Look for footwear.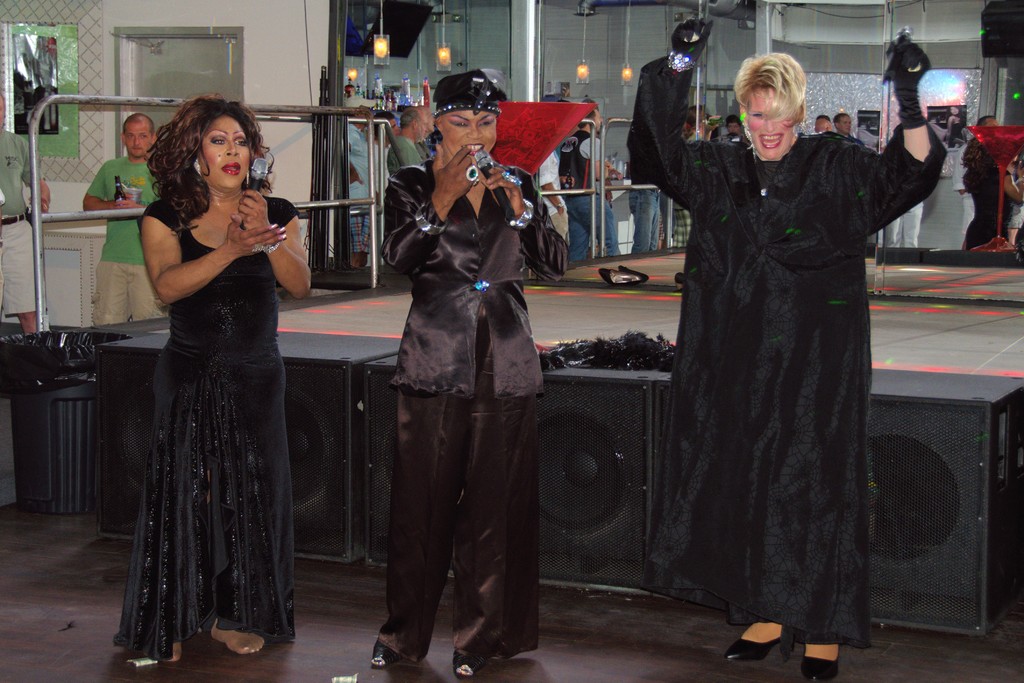
Found: <region>366, 637, 404, 666</region>.
